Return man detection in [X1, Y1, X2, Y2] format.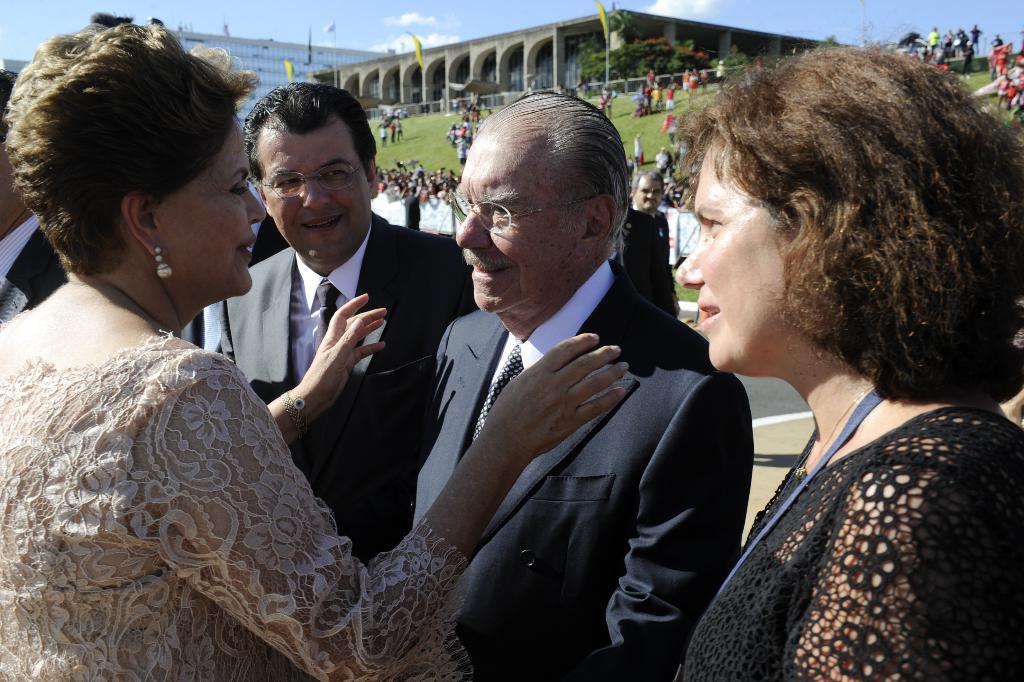
[629, 170, 680, 258].
